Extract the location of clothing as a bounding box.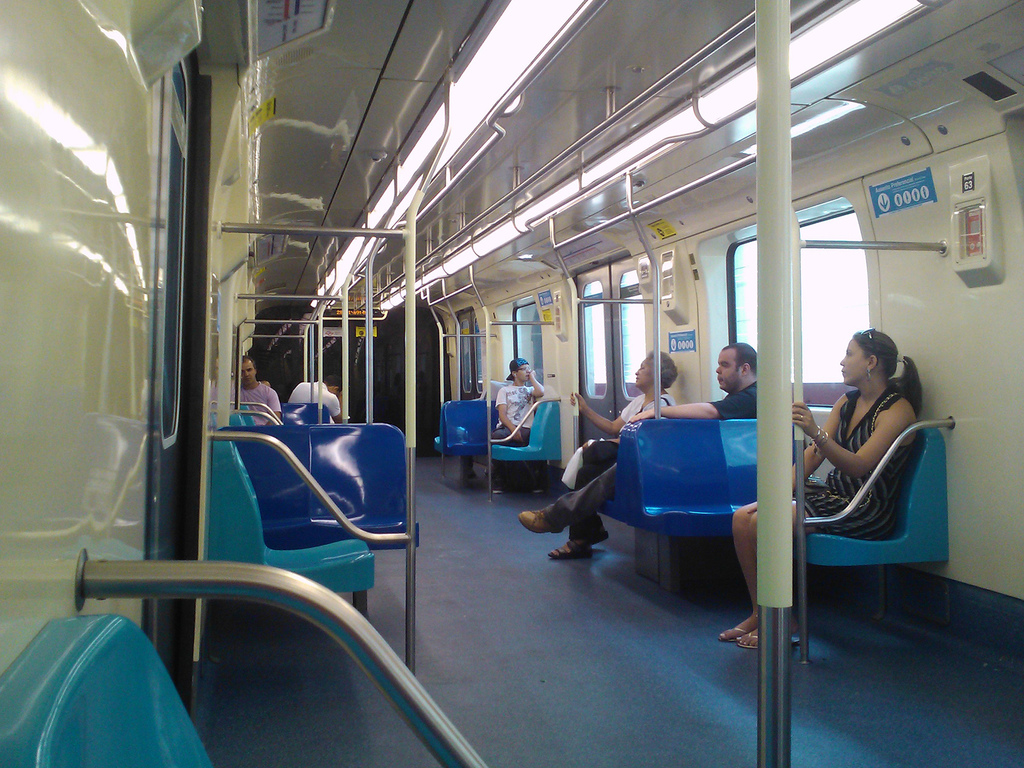
bbox=[488, 385, 539, 445].
